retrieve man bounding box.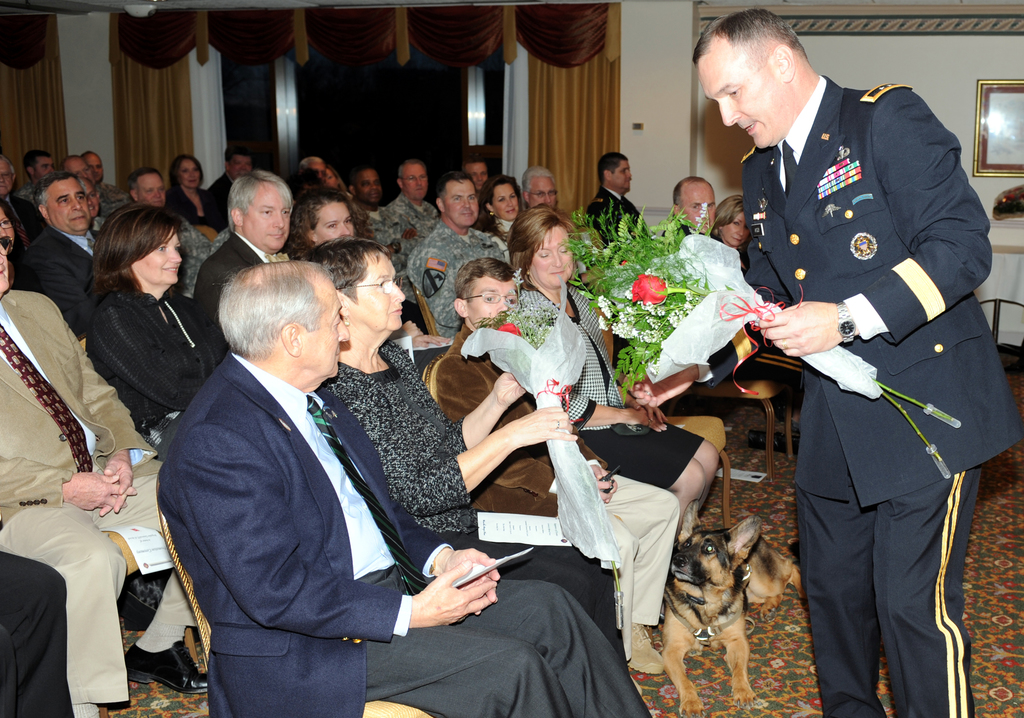
Bounding box: [left=616, top=7, right=1023, bottom=717].
